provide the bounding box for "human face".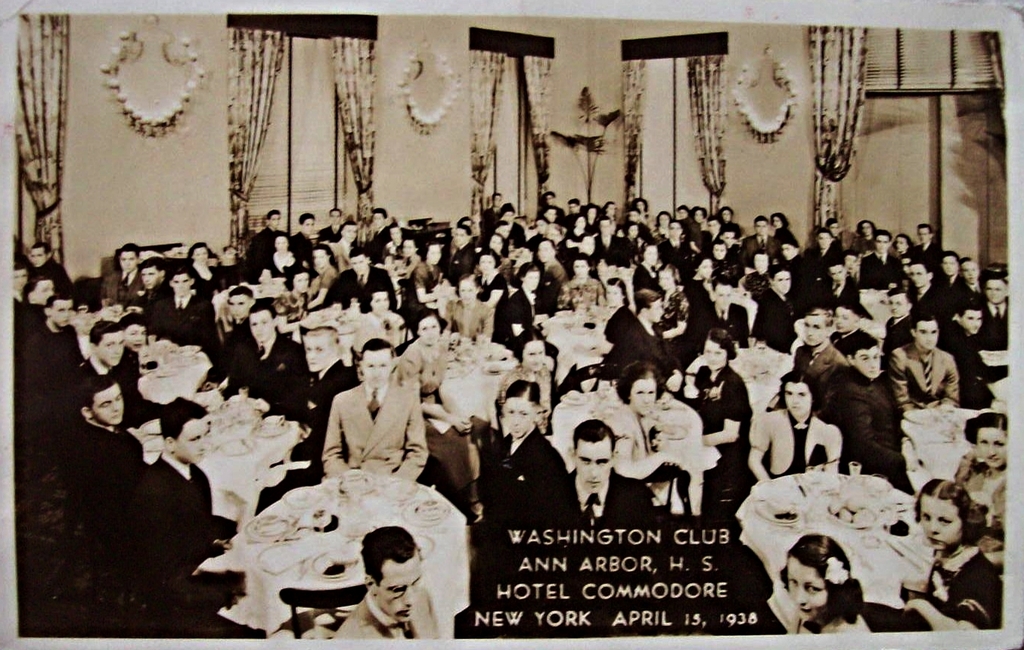
x1=346, y1=226, x2=357, y2=241.
